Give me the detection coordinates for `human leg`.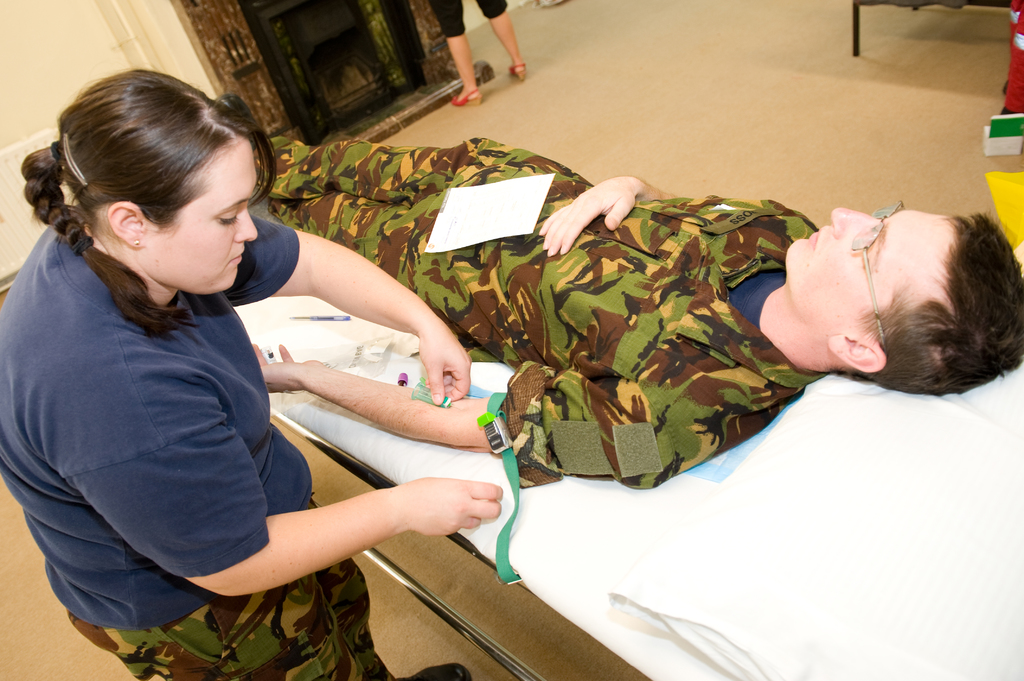
bbox=(476, 3, 530, 82).
